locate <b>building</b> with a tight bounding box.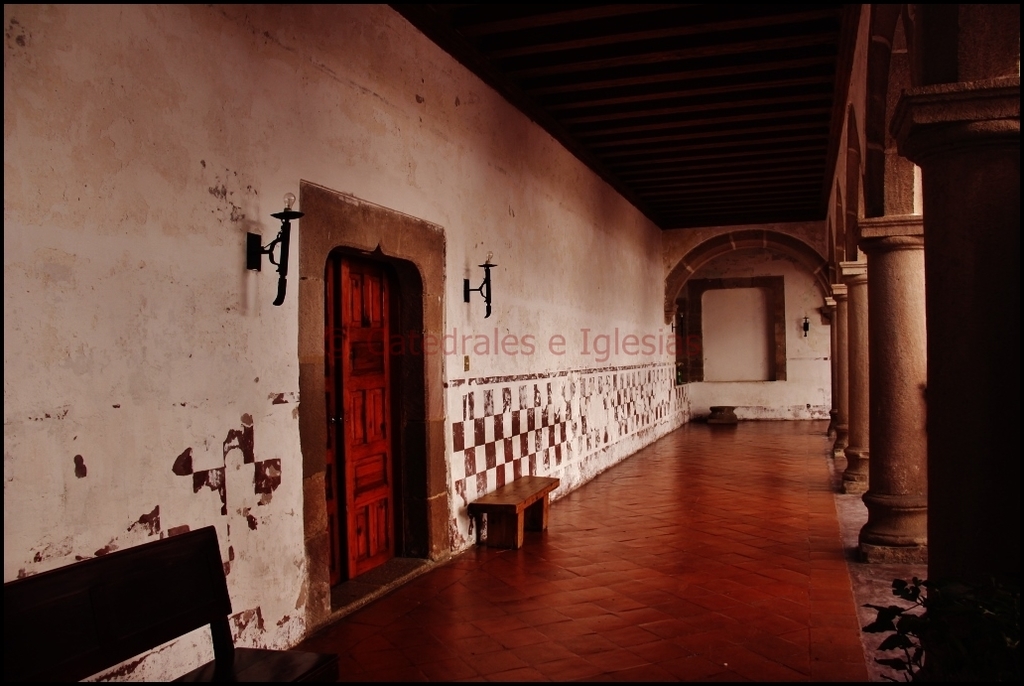
l=0, t=0, r=1023, b=685.
